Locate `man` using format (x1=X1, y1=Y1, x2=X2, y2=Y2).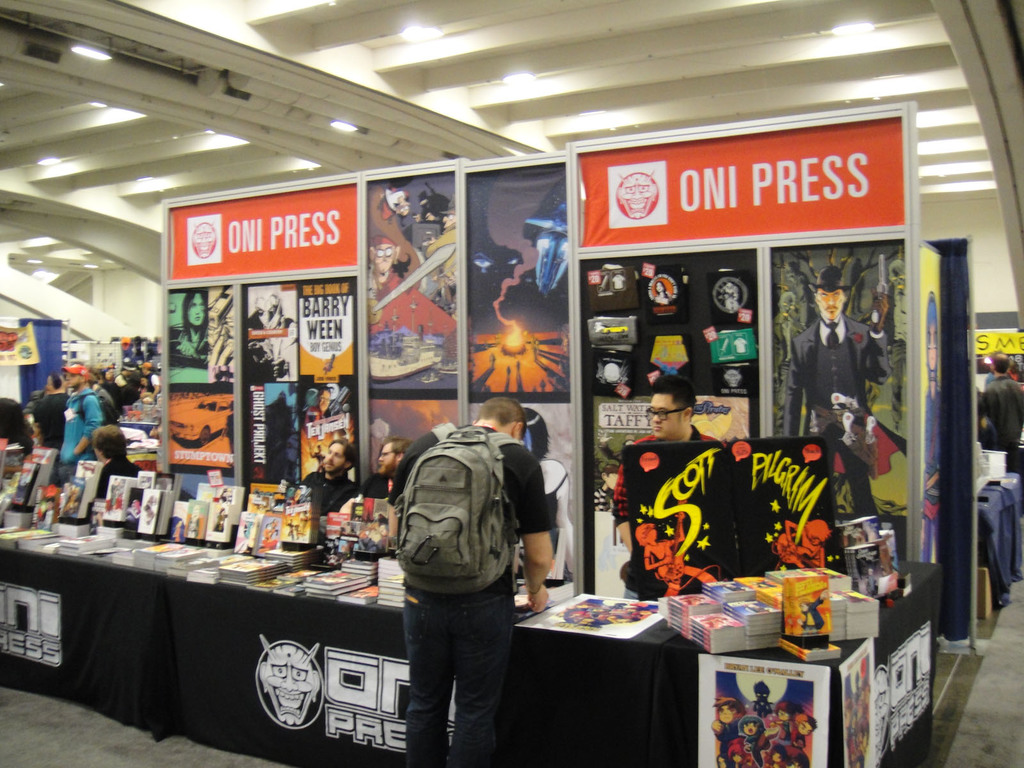
(x1=59, y1=362, x2=103, y2=468).
